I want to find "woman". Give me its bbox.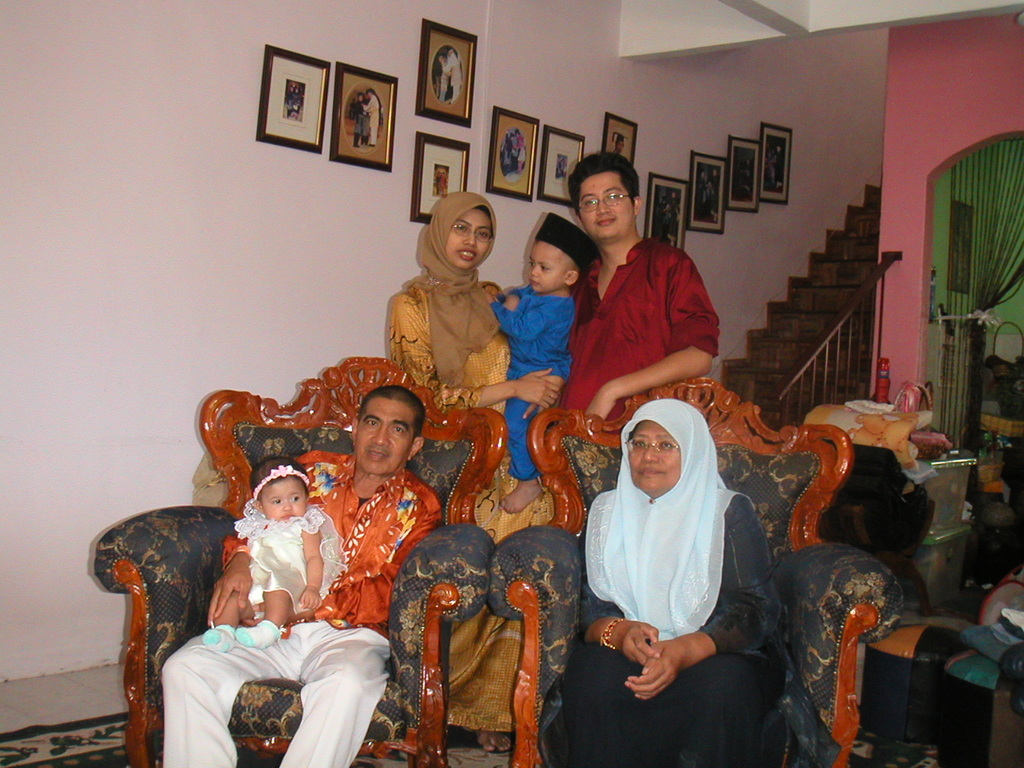
x1=384, y1=186, x2=566, y2=750.
